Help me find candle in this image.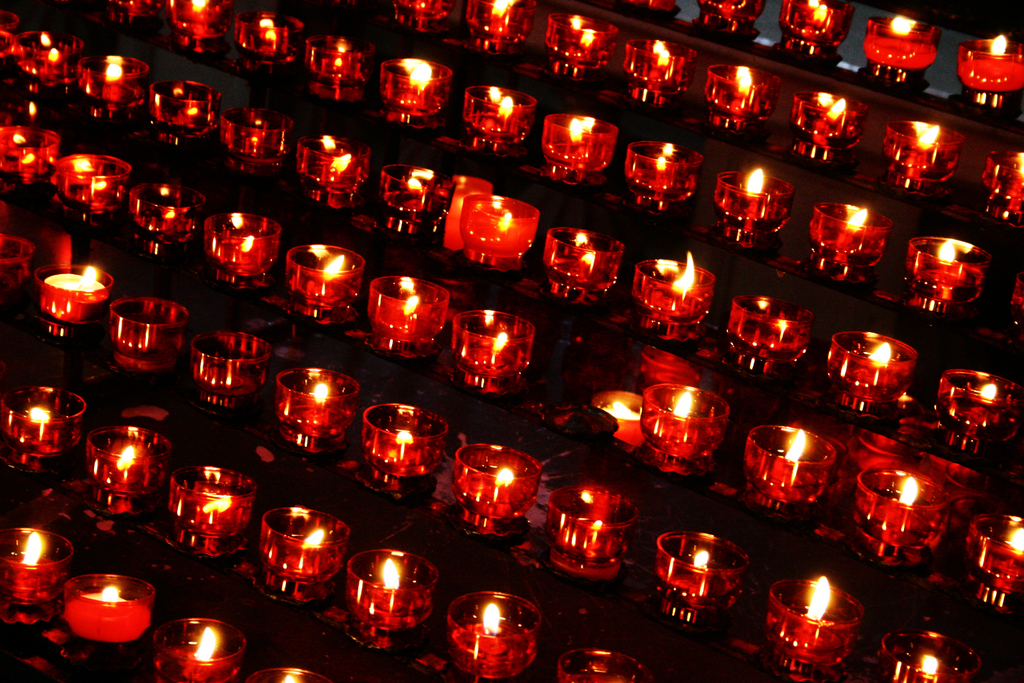
Found it: region(763, 569, 854, 682).
